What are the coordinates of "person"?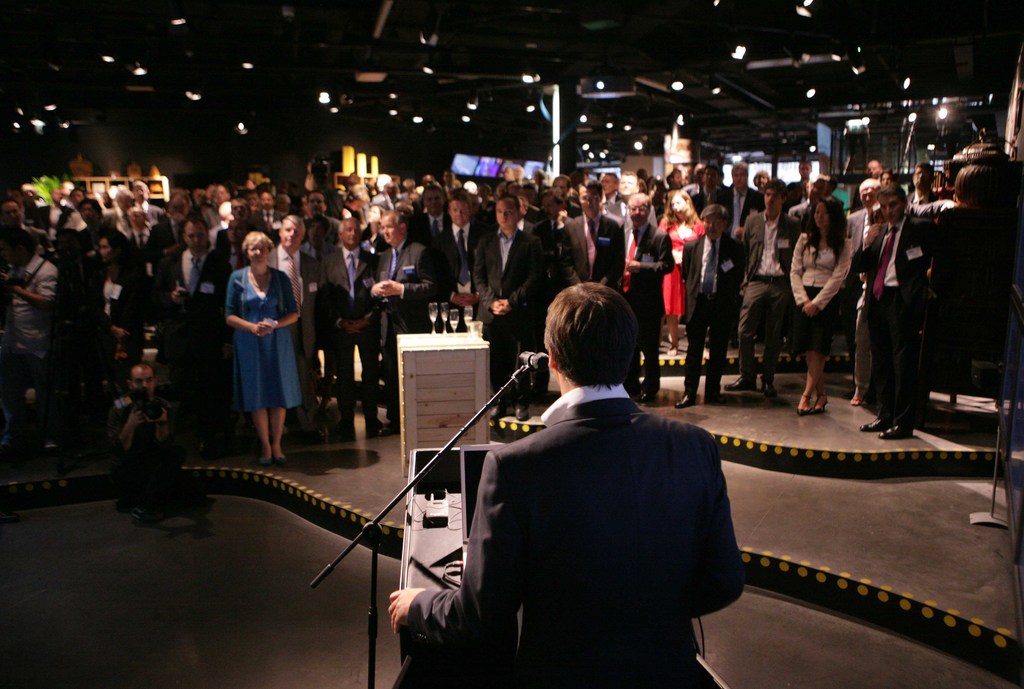
621 182 676 405.
